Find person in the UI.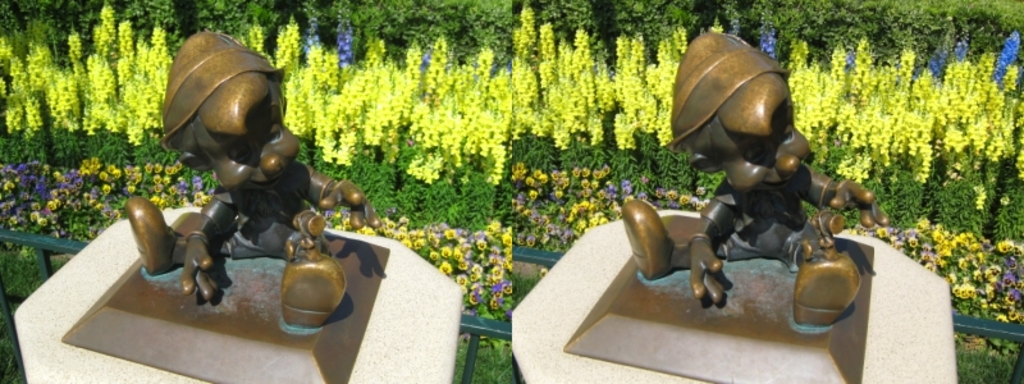
UI element at l=141, t=24, r=361, b=339.
